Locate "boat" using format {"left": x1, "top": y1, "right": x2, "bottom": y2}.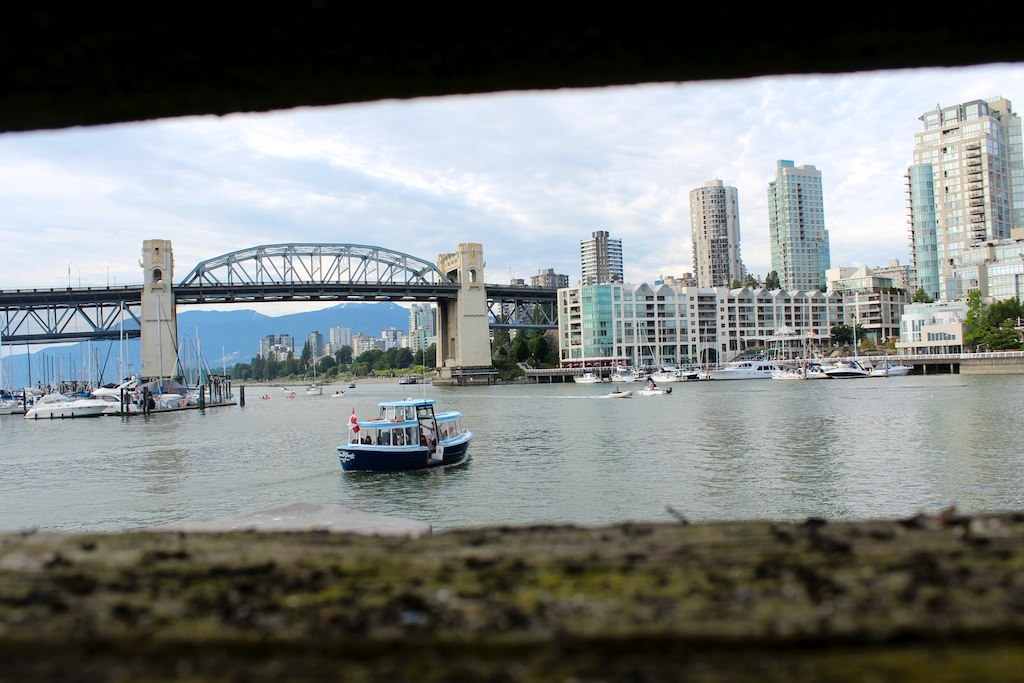
{"left": 758, "top": 361, "right": 829, "bottom": 382}.
